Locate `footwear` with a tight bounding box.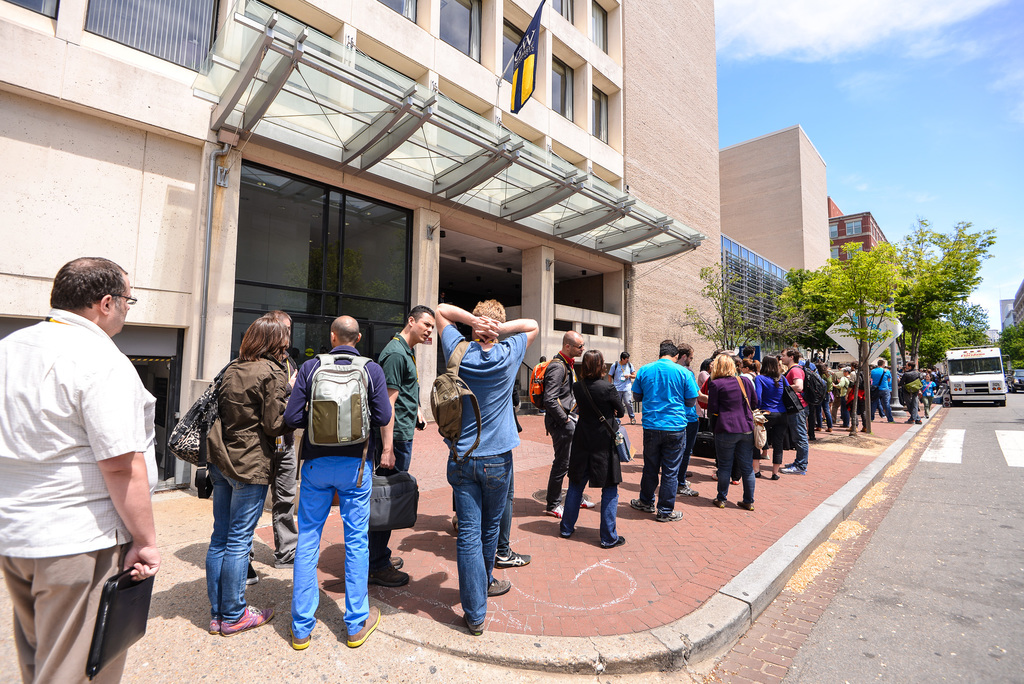
244:567:263:585.
